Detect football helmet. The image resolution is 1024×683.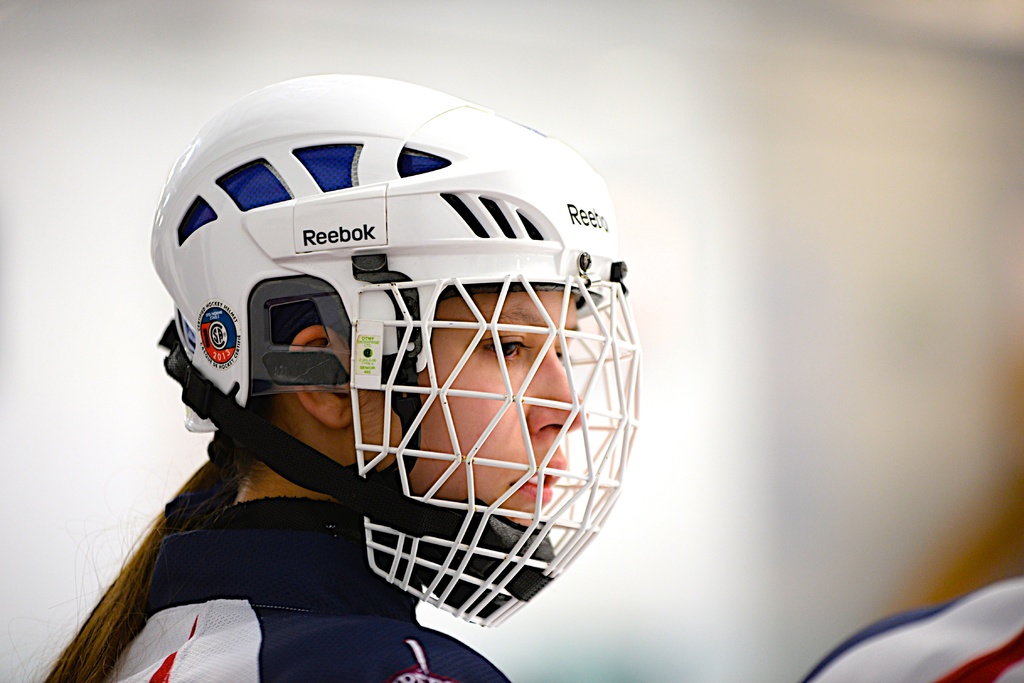
(left=153, top=140, right=638, bottom=578).
